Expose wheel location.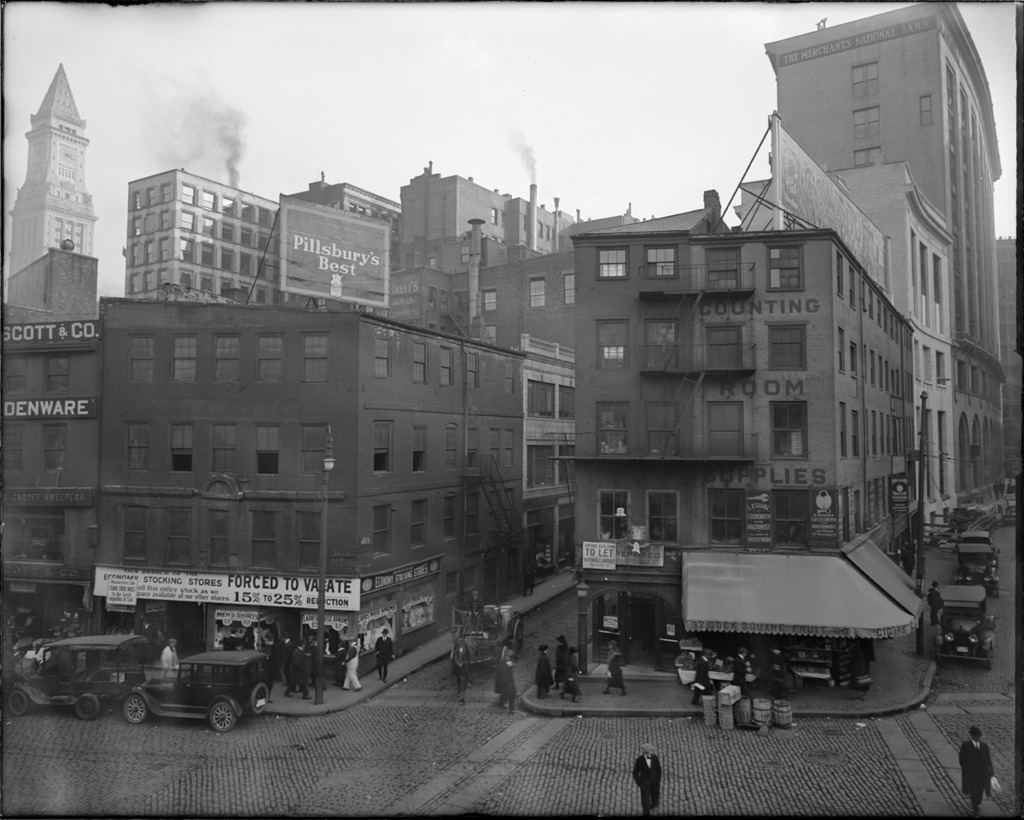
Exposed at 123,696,148,724.
